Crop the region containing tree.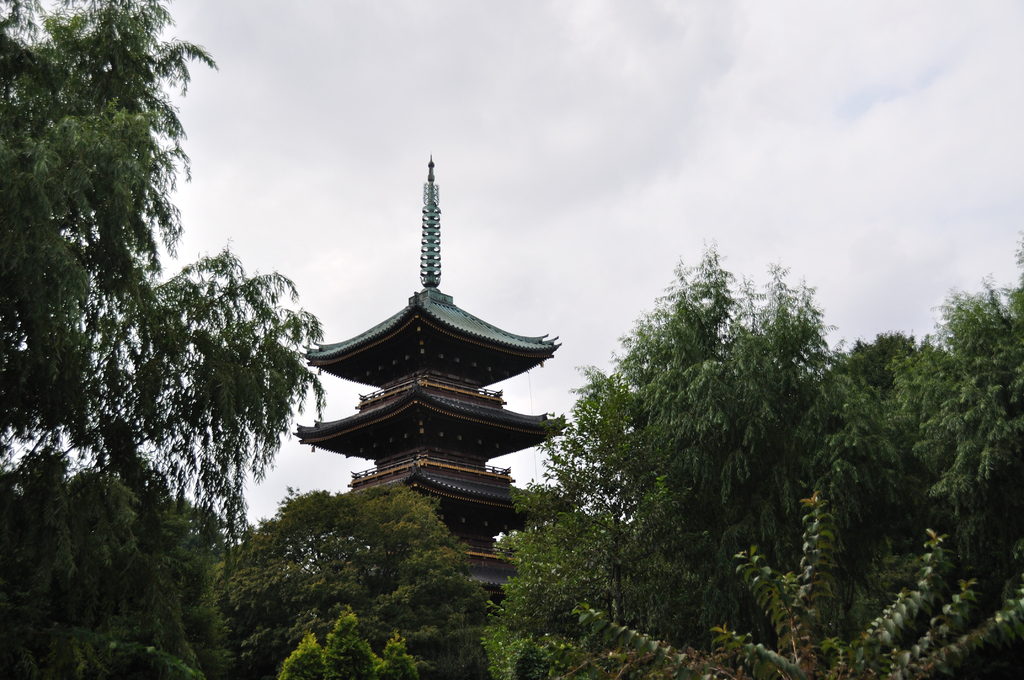
Crop region: {"x1": 479, "y1": 490, "x2": 654, "y2": 679}.
